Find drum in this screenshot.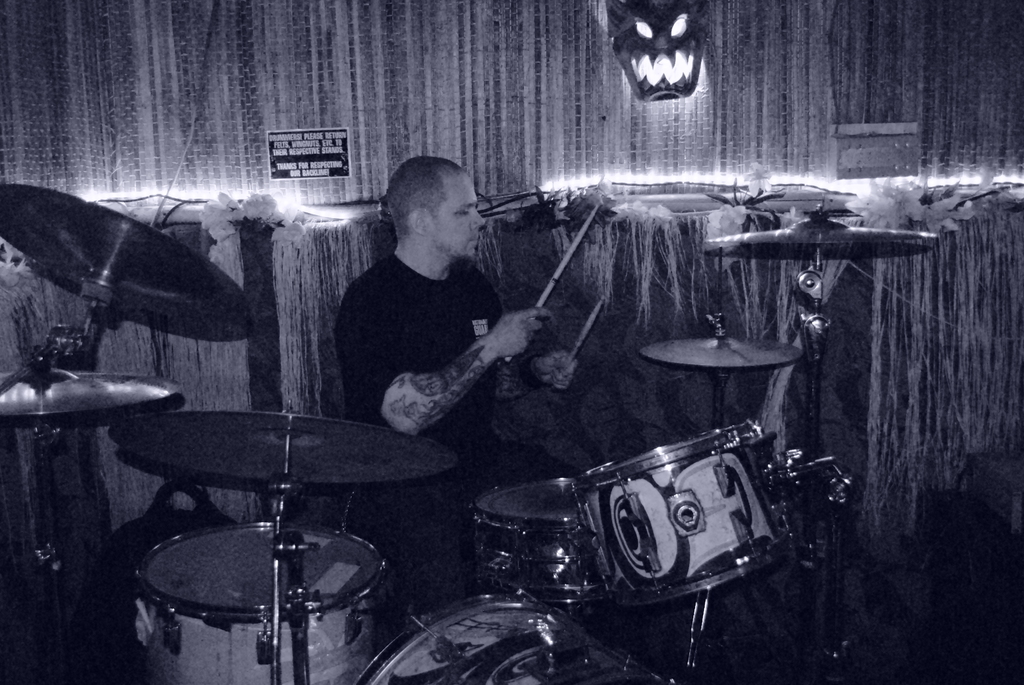
The bounding box for drum is l=566, t=424, r=810, b=611.
